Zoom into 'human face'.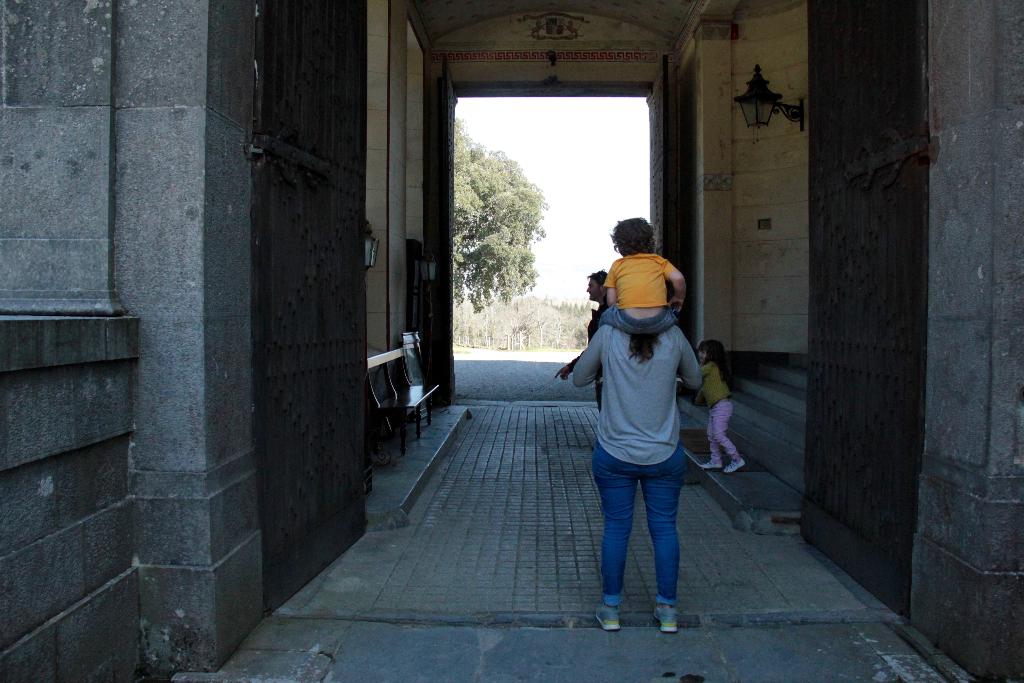
Zoom target: Rect(700, 347, 705, 361).
